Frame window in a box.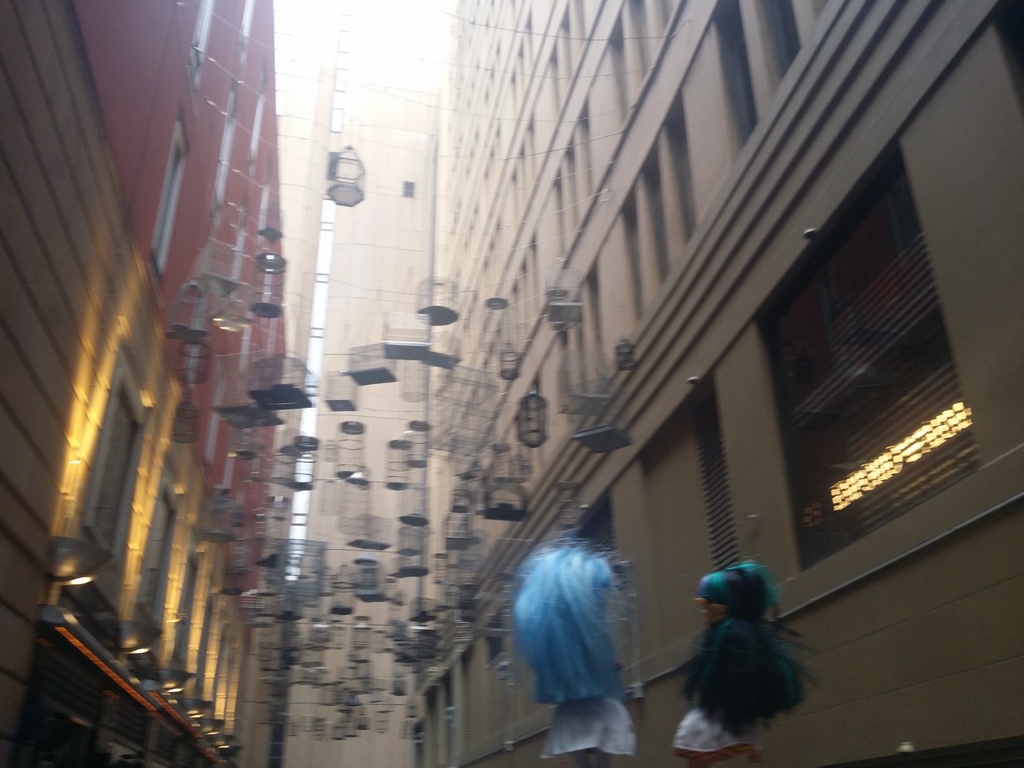
[548, 51, 561, 119].
